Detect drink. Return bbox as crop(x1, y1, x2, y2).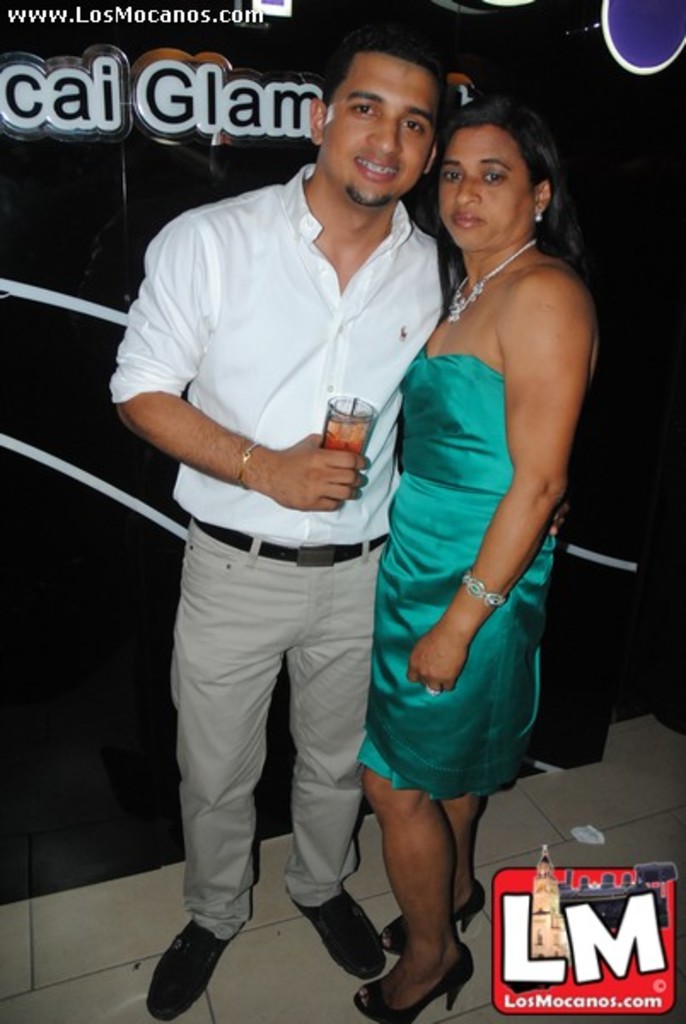
crop(324, 415, 374, 456).
